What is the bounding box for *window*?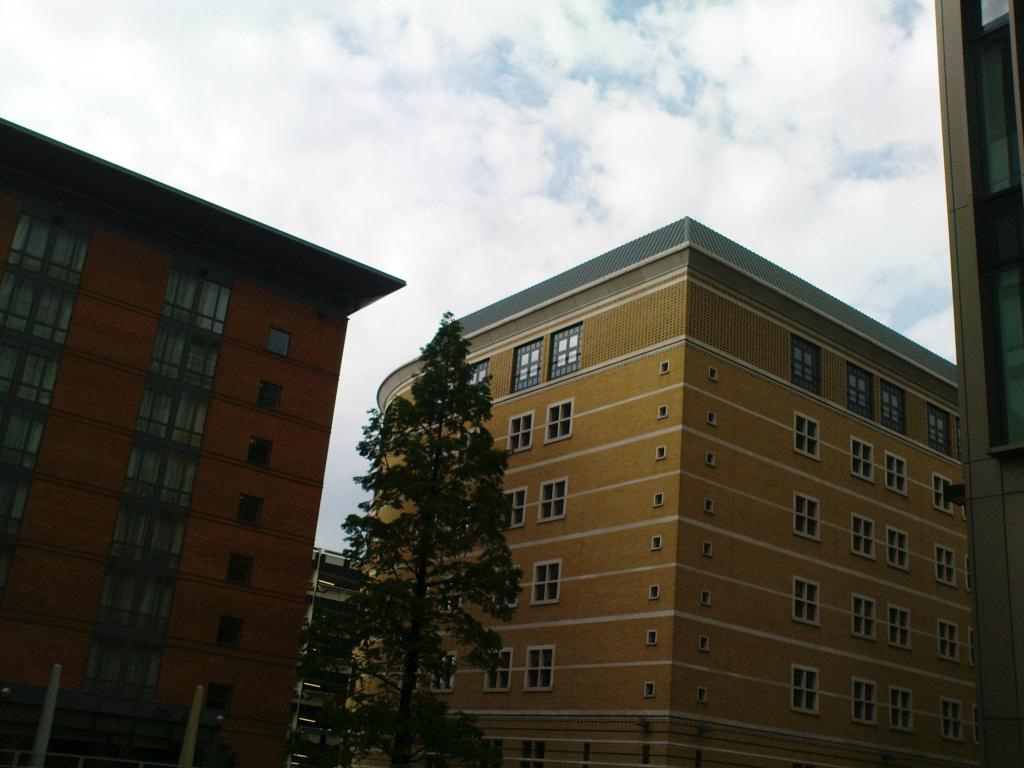
box=[883, 376, 909, 435].
